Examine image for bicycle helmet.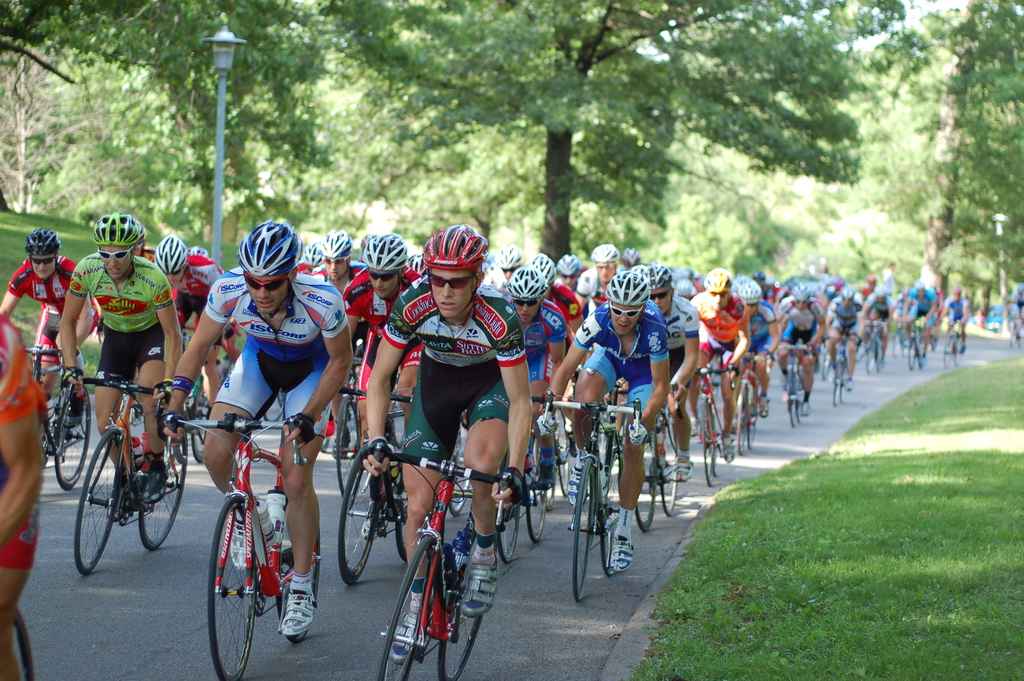
Examination result: bbox(355, 235, 372, 250).
